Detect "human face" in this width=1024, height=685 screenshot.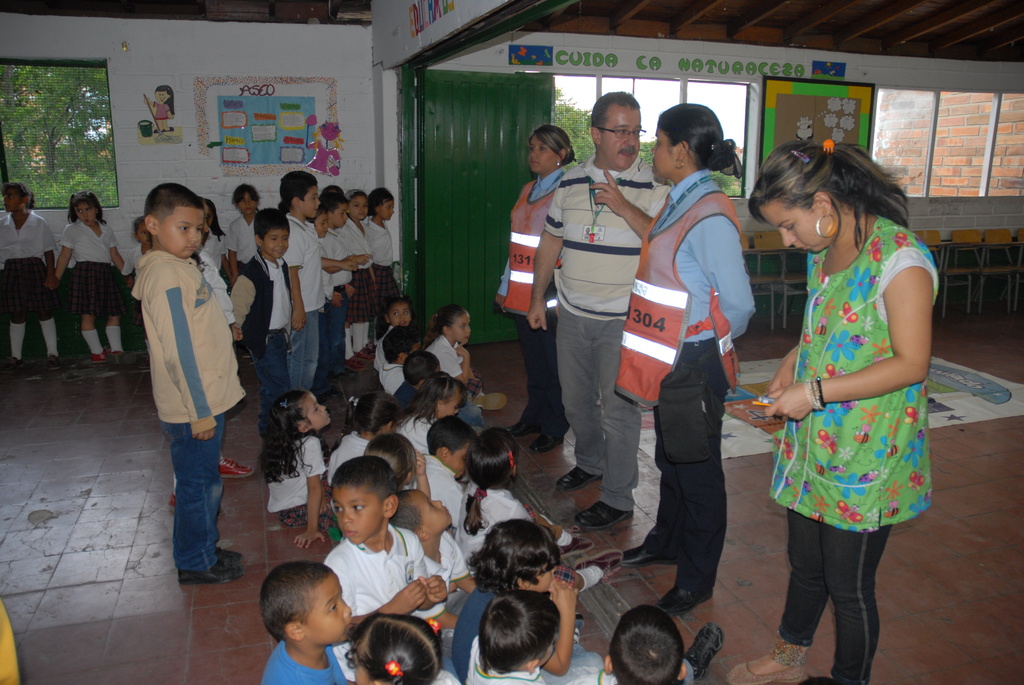
Detection: Rect(759, 197, 836, 252).
